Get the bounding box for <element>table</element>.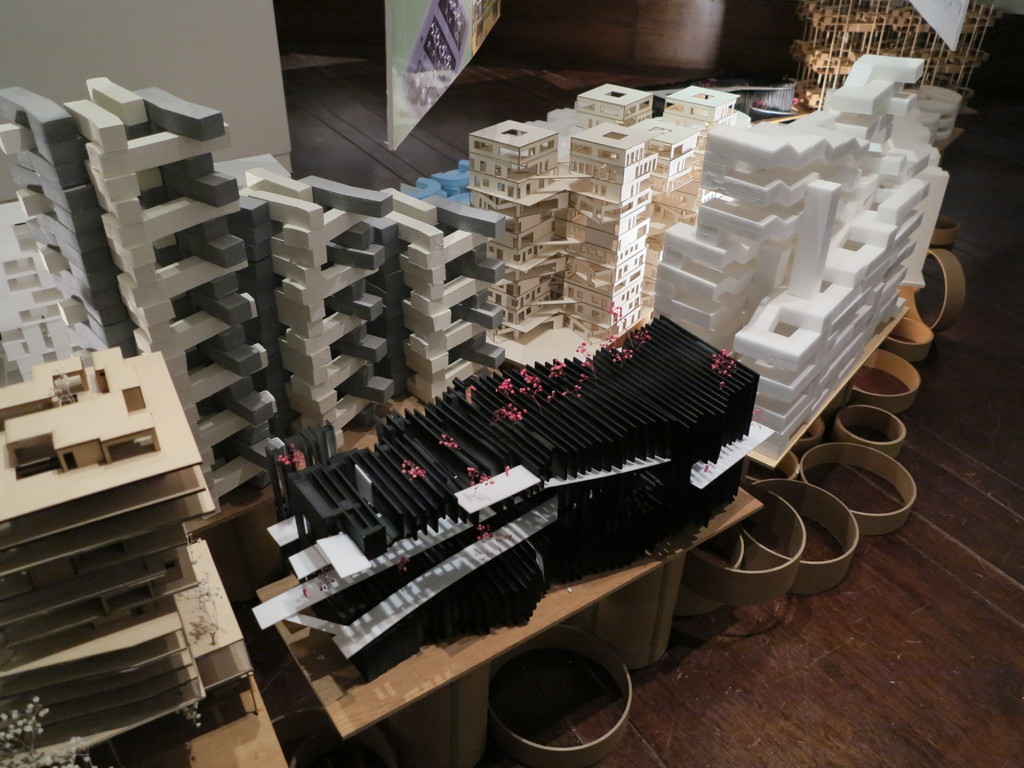
253/501/760/767.
